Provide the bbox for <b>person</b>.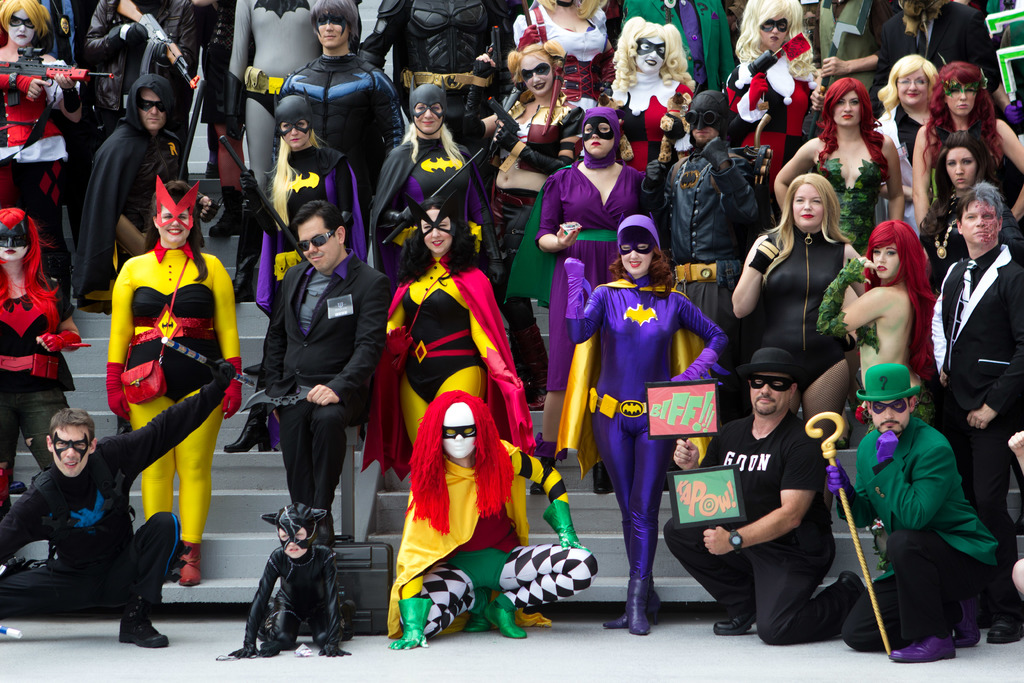
[741, 171, 841, 366].
